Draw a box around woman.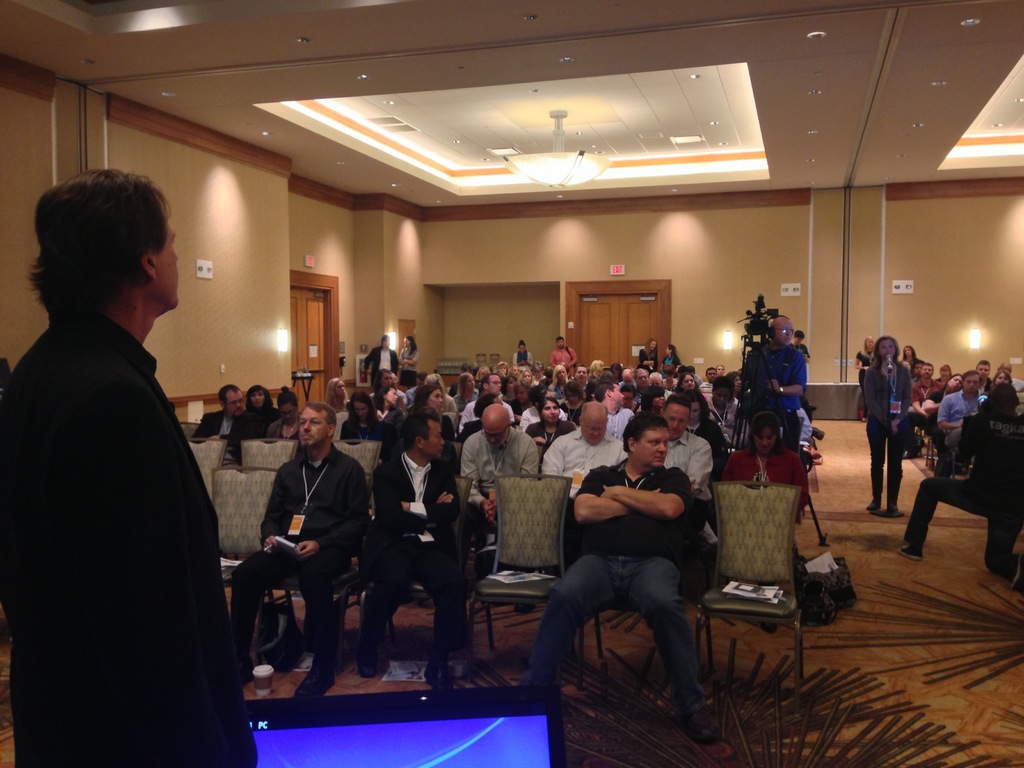
640 384 664 415.
